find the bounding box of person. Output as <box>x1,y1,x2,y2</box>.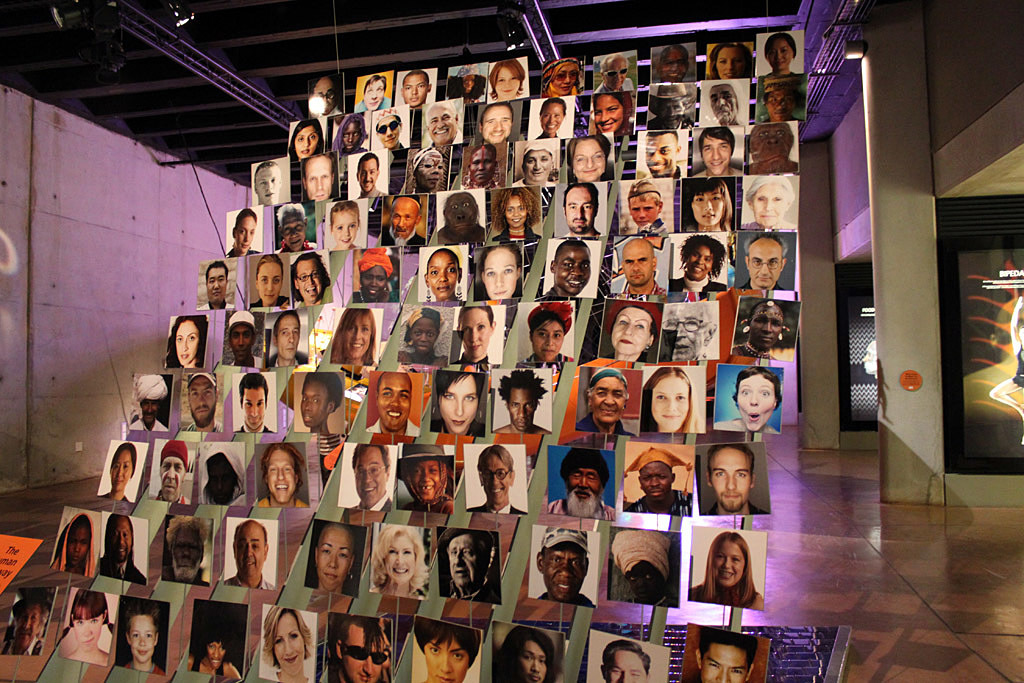
<box>703,40,757,80</box>.
